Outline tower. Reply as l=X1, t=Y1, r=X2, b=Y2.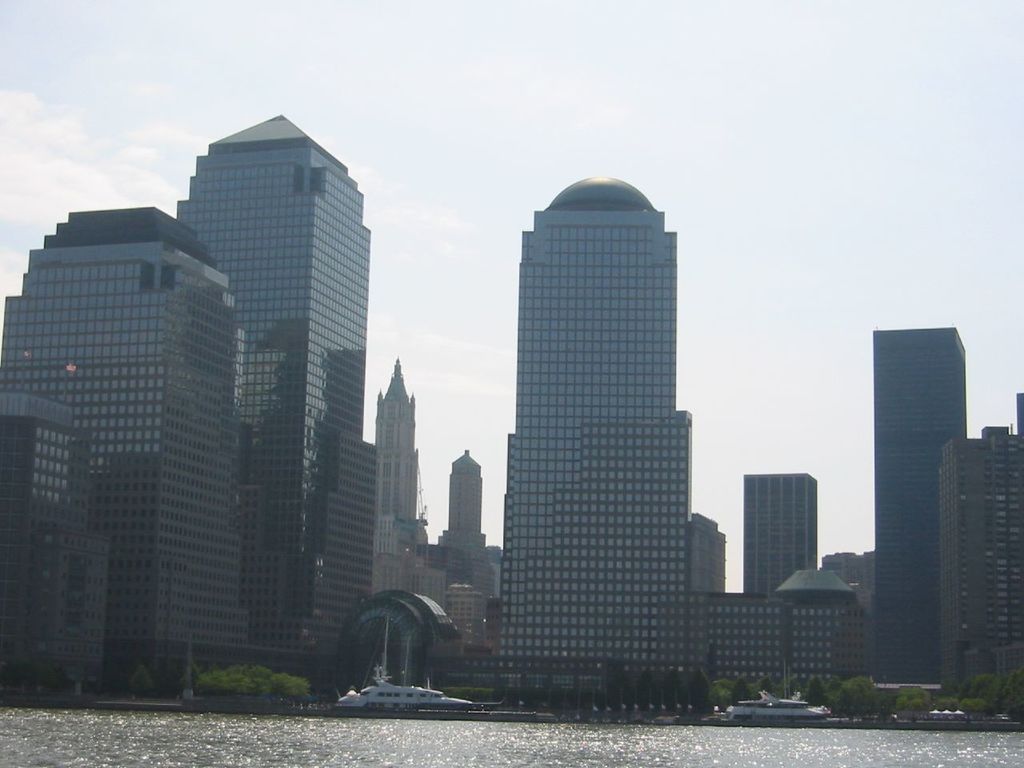
l=440, t=452, r=486, b=590.
